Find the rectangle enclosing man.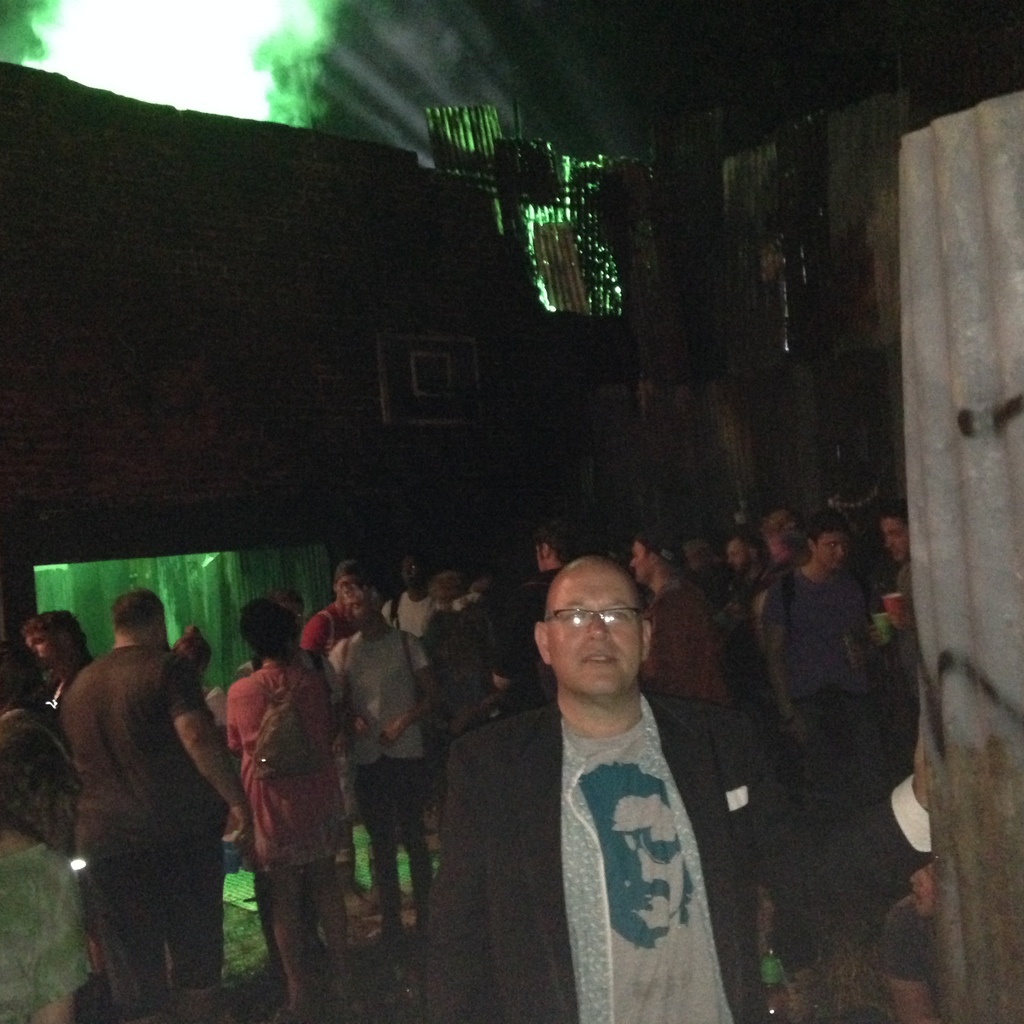
758/510/883/794.
